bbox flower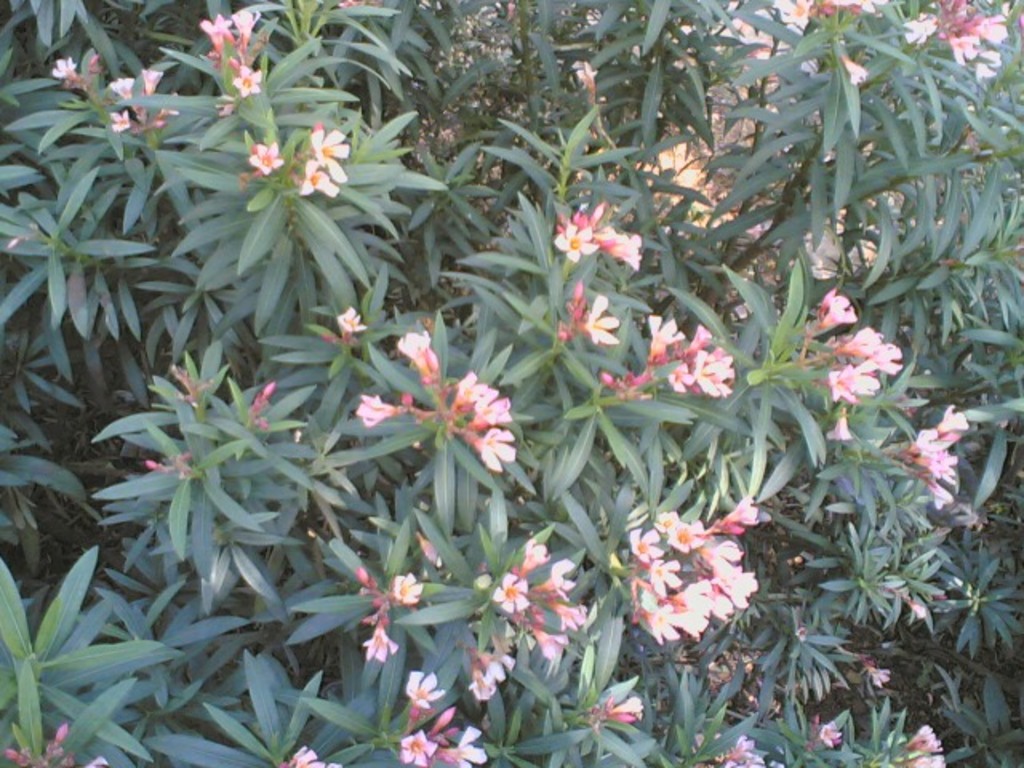
[x1=53, y1=53, x2=82, y2=82]
